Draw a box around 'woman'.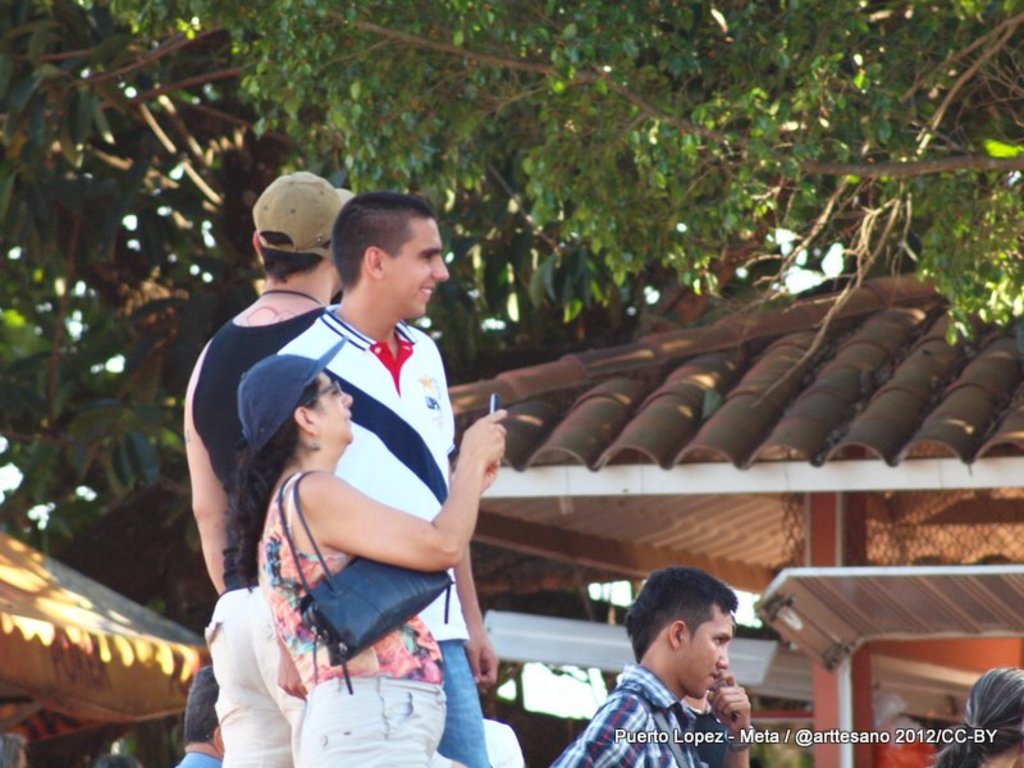
left=229, top=335, right=506, bottom=767.
